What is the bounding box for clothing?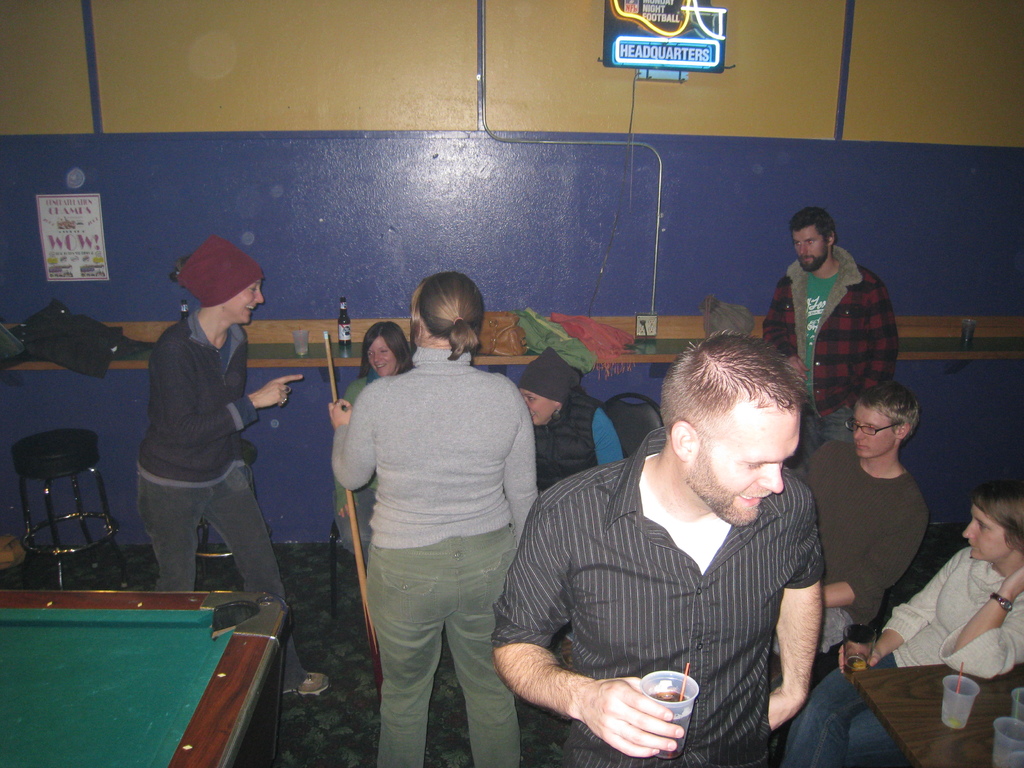
<box>129,305,303,692</box>.
